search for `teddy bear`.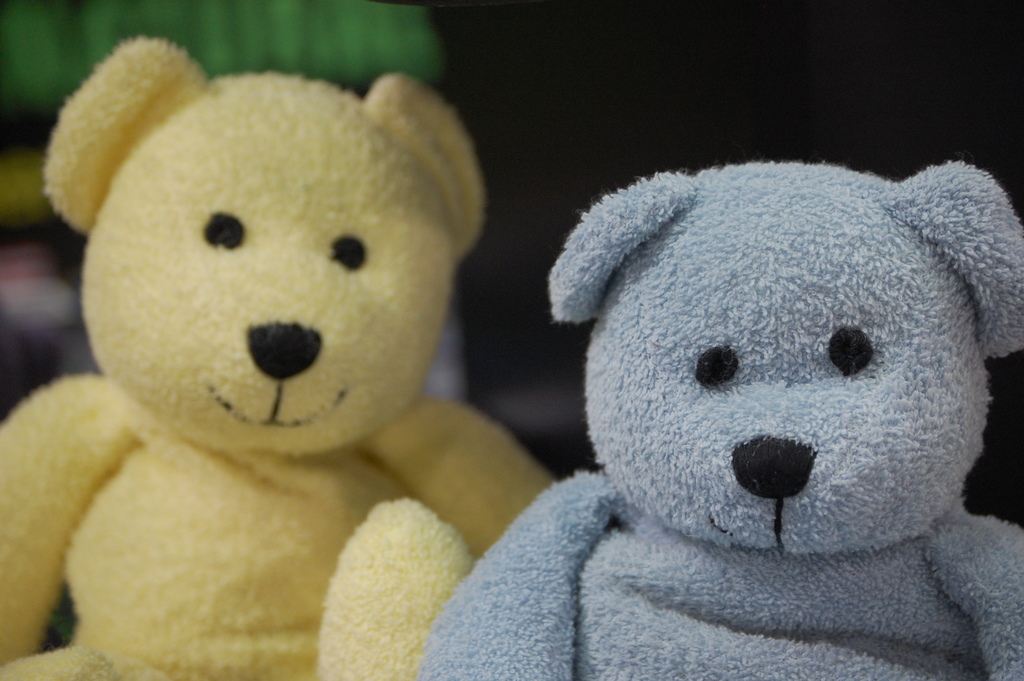
Found at Rect(416, 167, 1023, 680).
